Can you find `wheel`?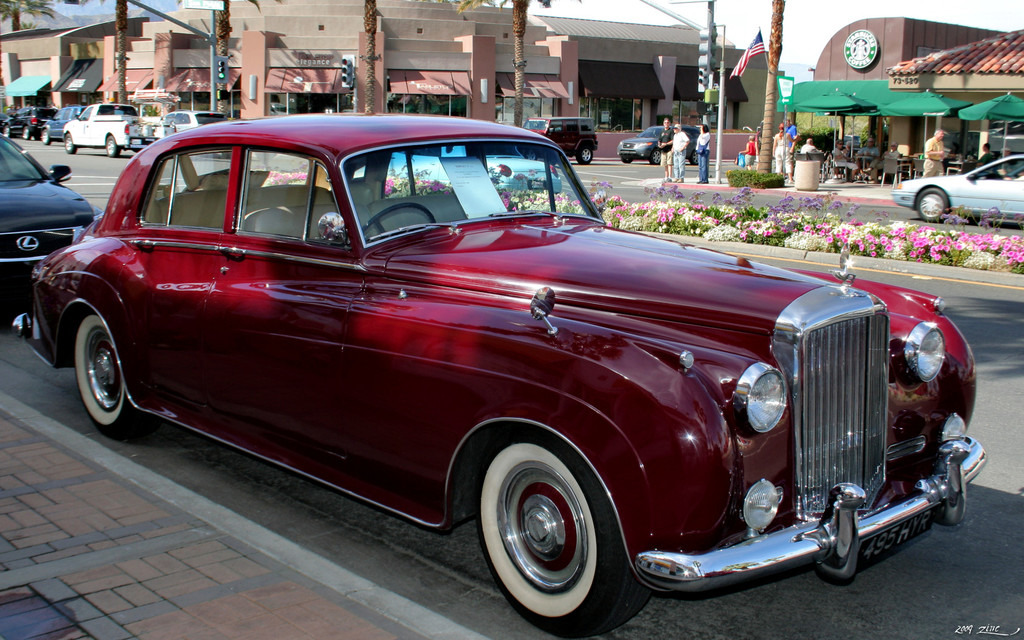
Yes, bounding box: locate(474, 442, 620, 618).
